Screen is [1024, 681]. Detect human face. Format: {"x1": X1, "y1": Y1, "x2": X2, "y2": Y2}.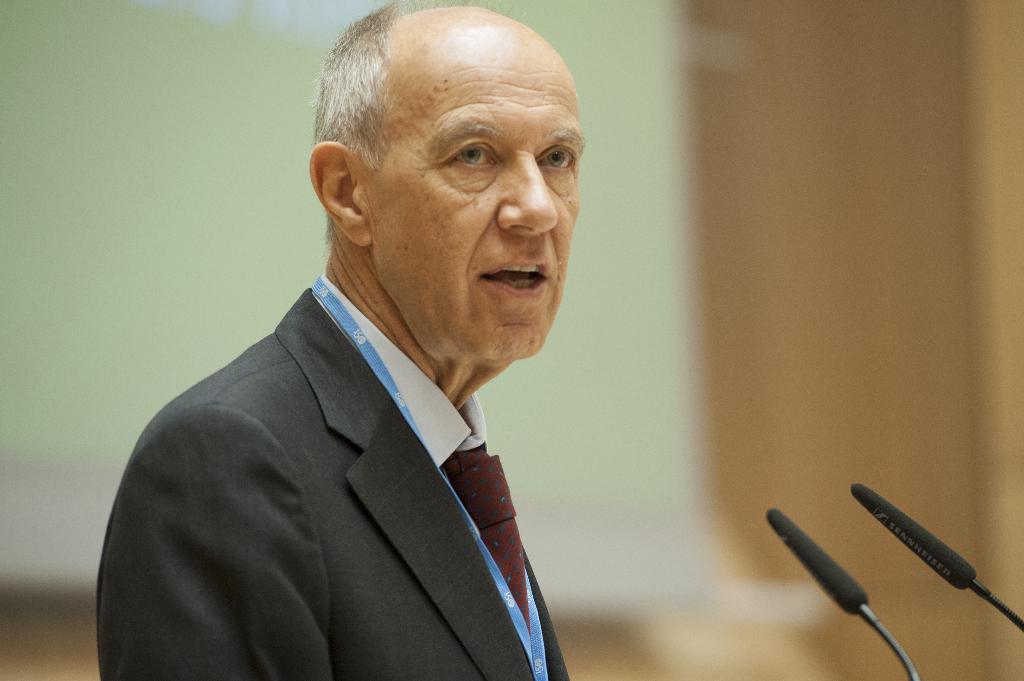
{"x1": 371, "y1": 35, "x2": 589, "y2": 347}.
